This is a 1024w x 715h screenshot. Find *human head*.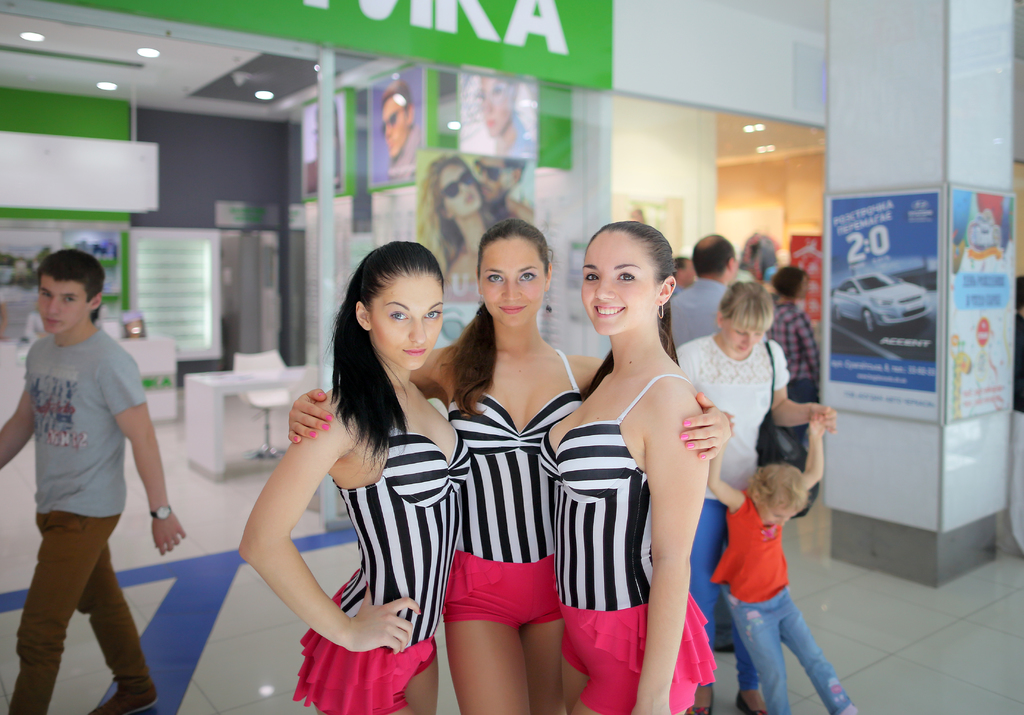
Bounding box: locate(476, 218, 556, 332).
